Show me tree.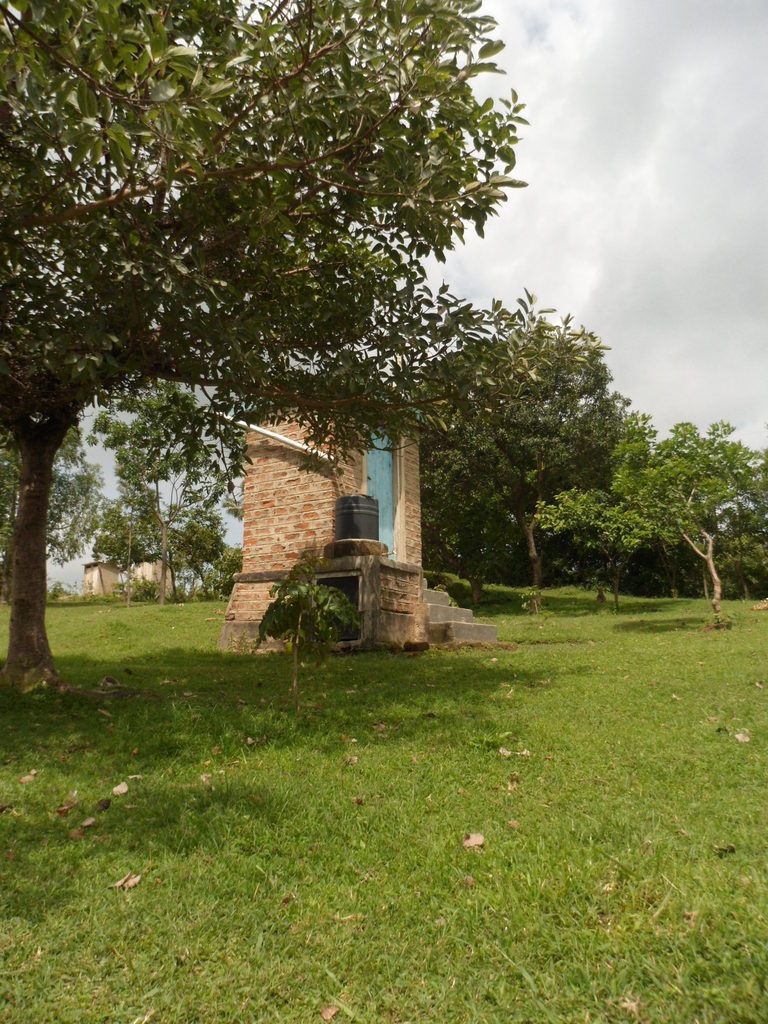
tree is here: (88,378,240,600).
